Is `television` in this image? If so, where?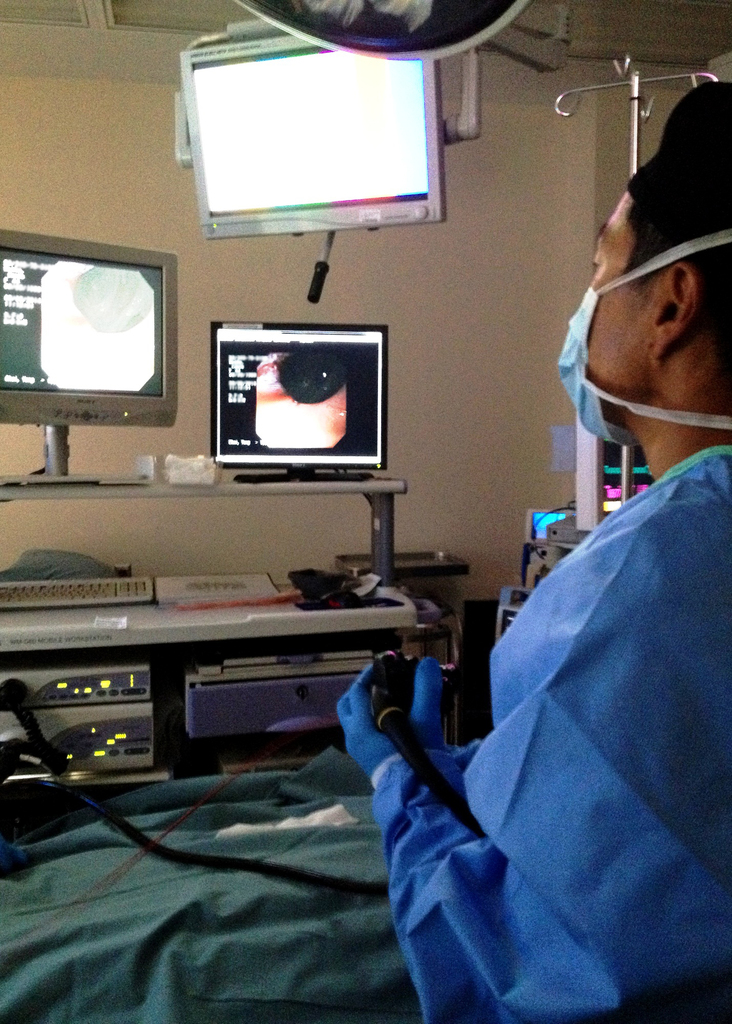
Yes, at <box>181,52,444,243</box>.
